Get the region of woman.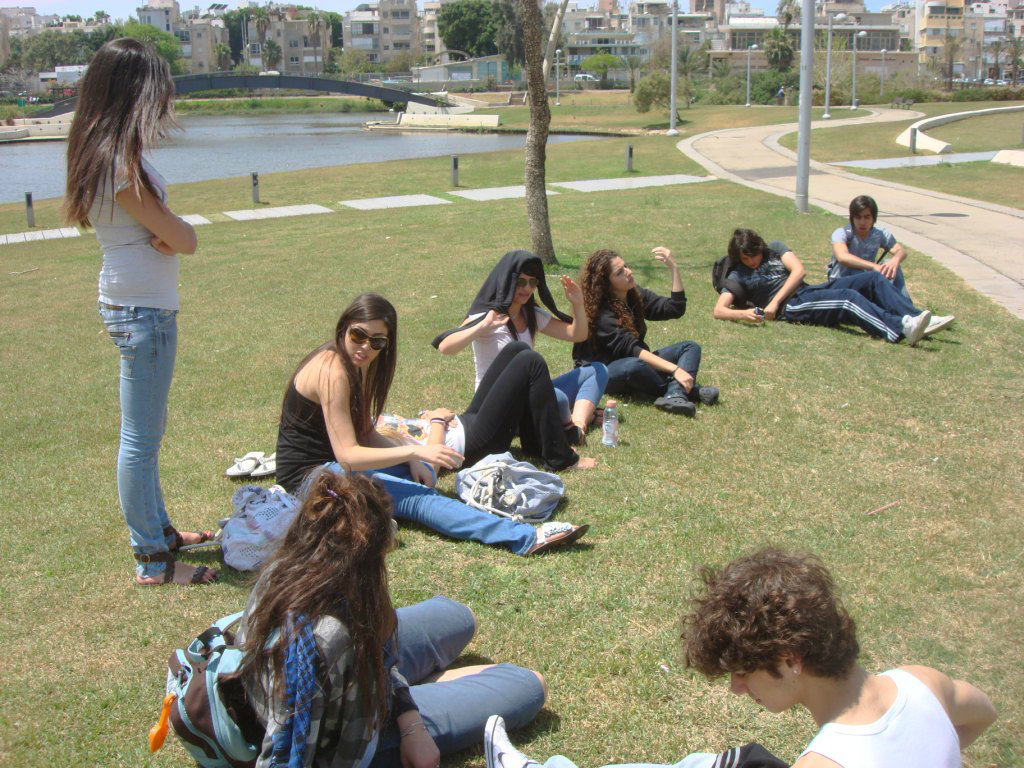
box(432, 250, 612, 445).
